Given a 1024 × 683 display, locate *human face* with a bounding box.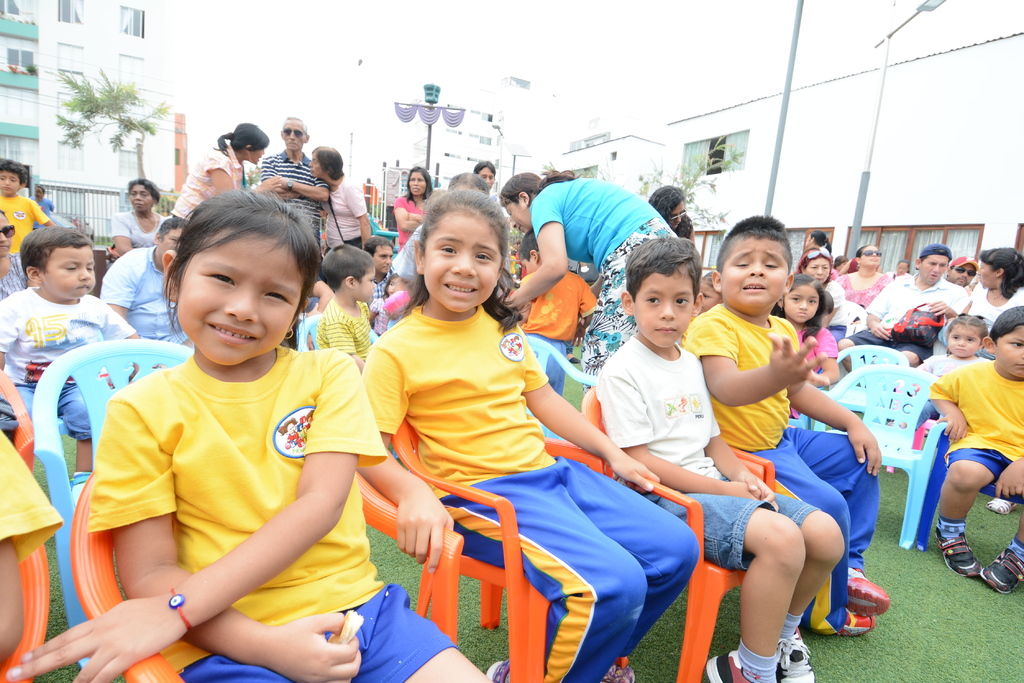
Located: x1=860 y1=245 x2=880 y2=266.
